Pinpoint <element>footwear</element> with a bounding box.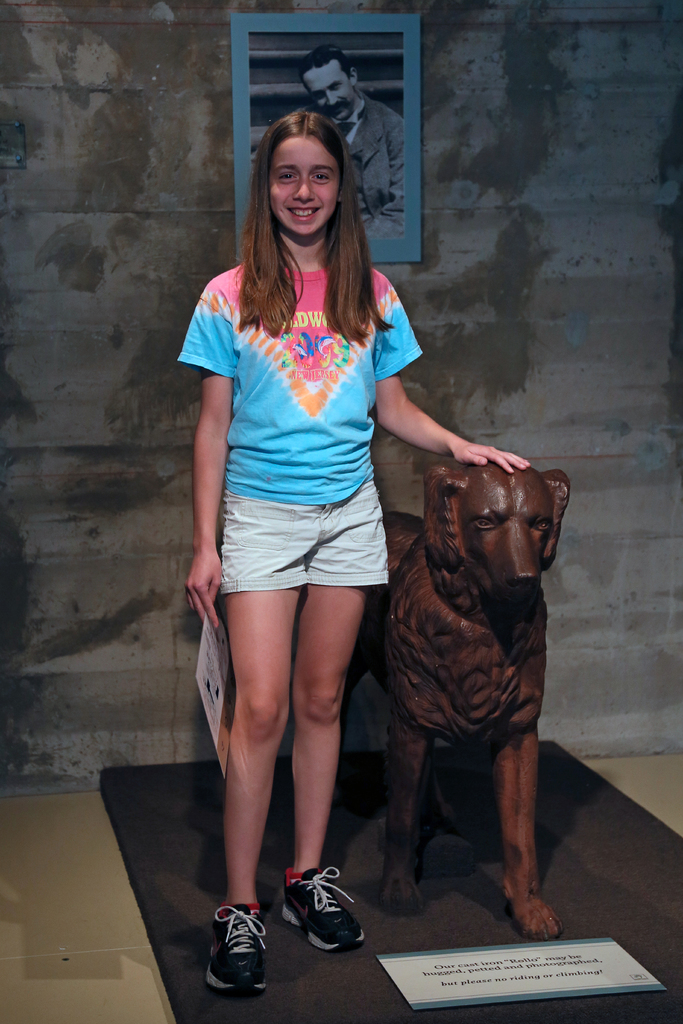
crop(205, 899, 268, 1002).
